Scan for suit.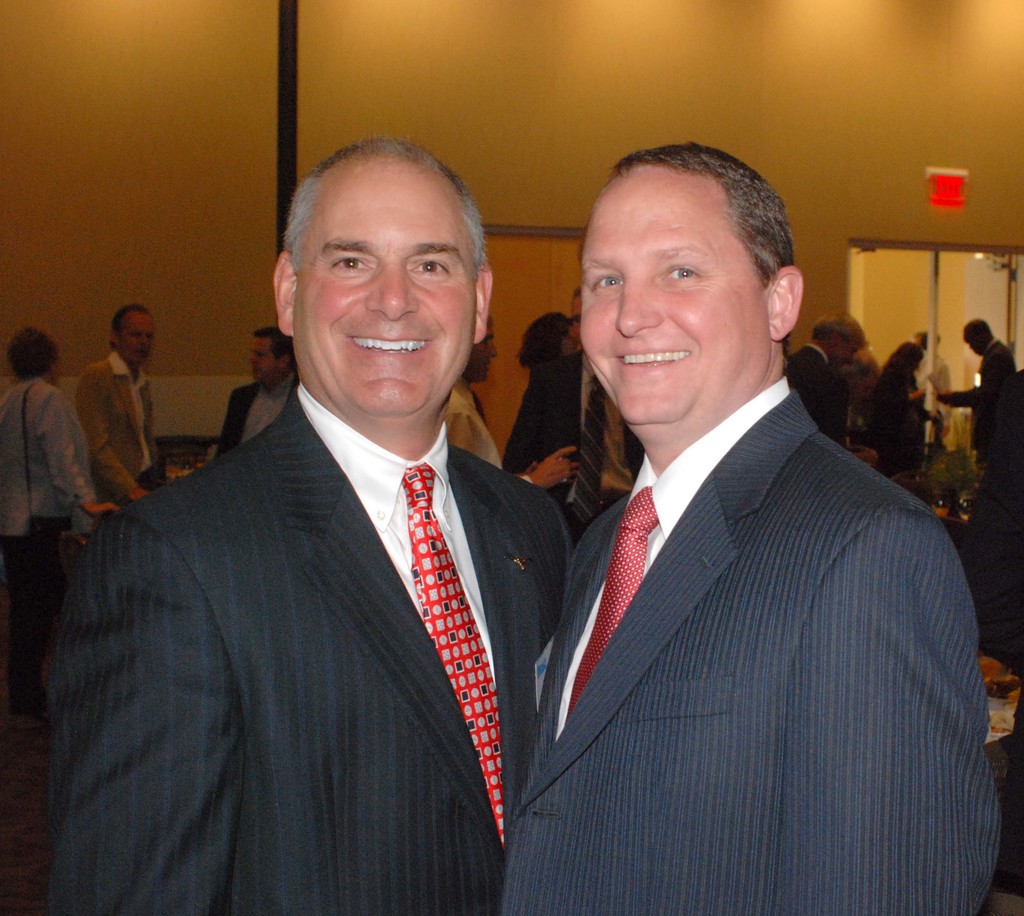
Scan result: (left=786, top=344, right=849, bottom=449).
